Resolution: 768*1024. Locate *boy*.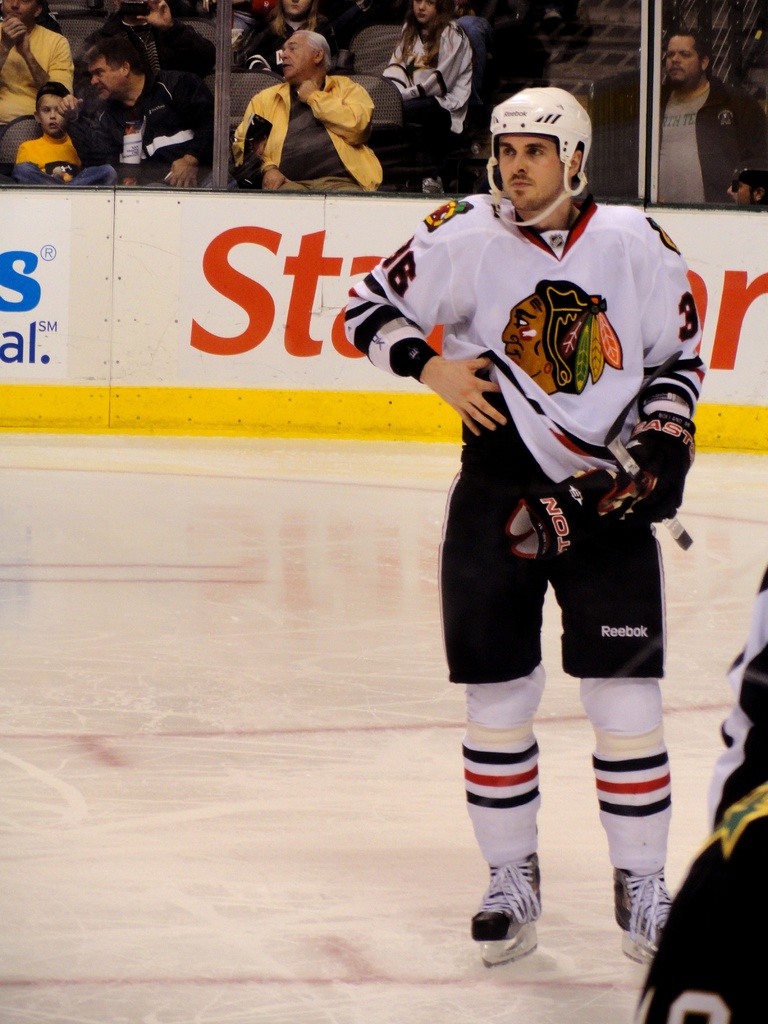
left=8, top=75, right=116, bottom=190.
